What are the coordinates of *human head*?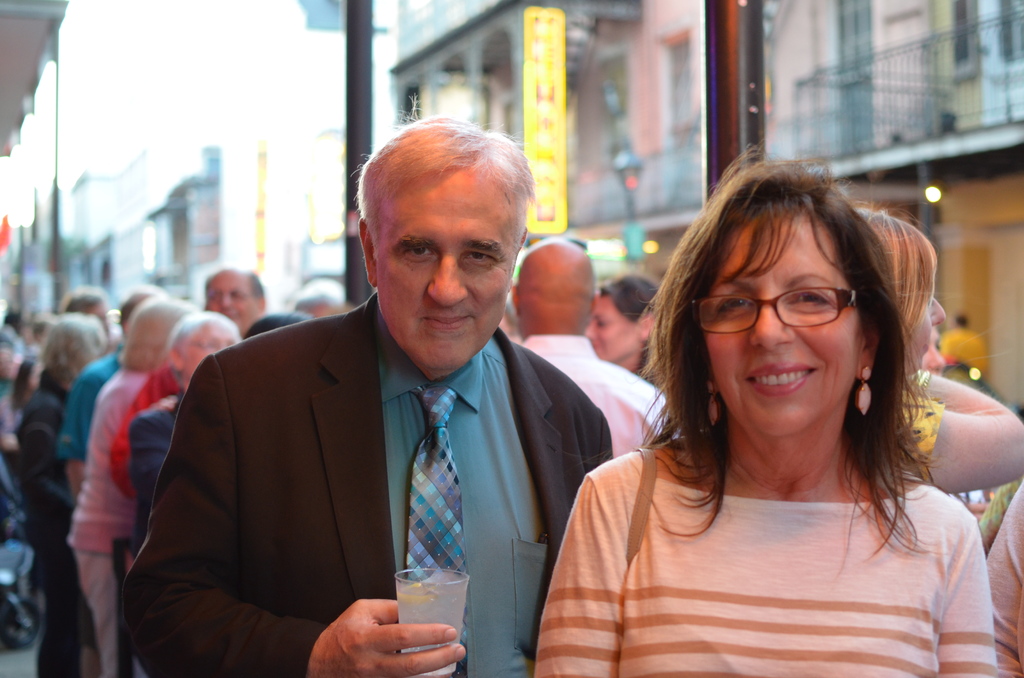
588,276,662,364.
